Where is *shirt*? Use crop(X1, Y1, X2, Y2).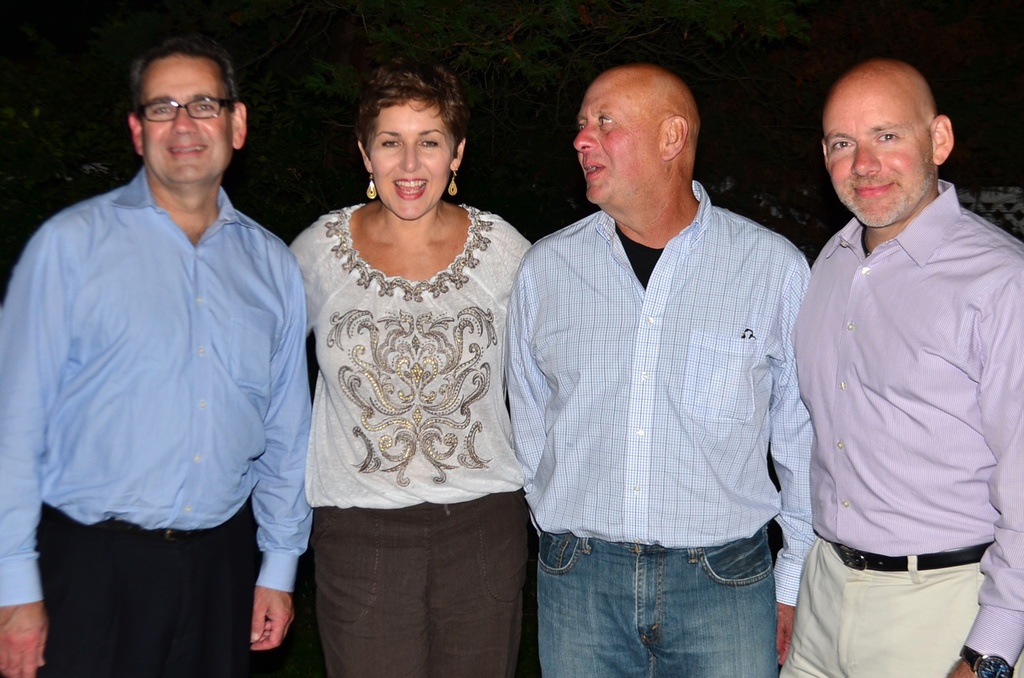
crop(788, 175, 1023, 670).
